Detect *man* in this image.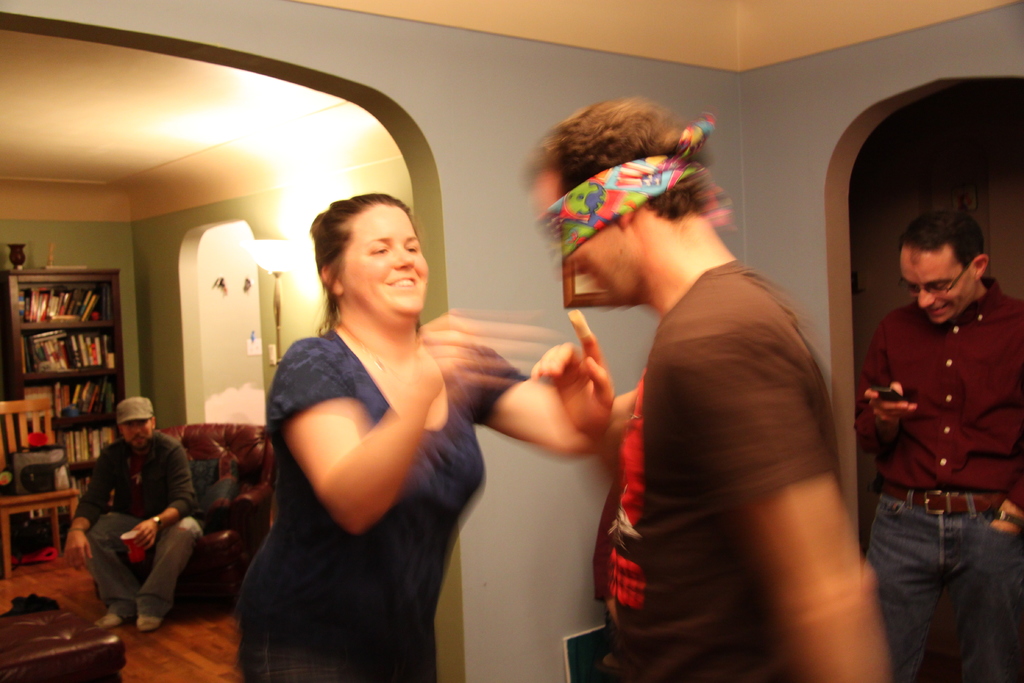
Detection: (left=519, top=90, right=901, bottom=682).
